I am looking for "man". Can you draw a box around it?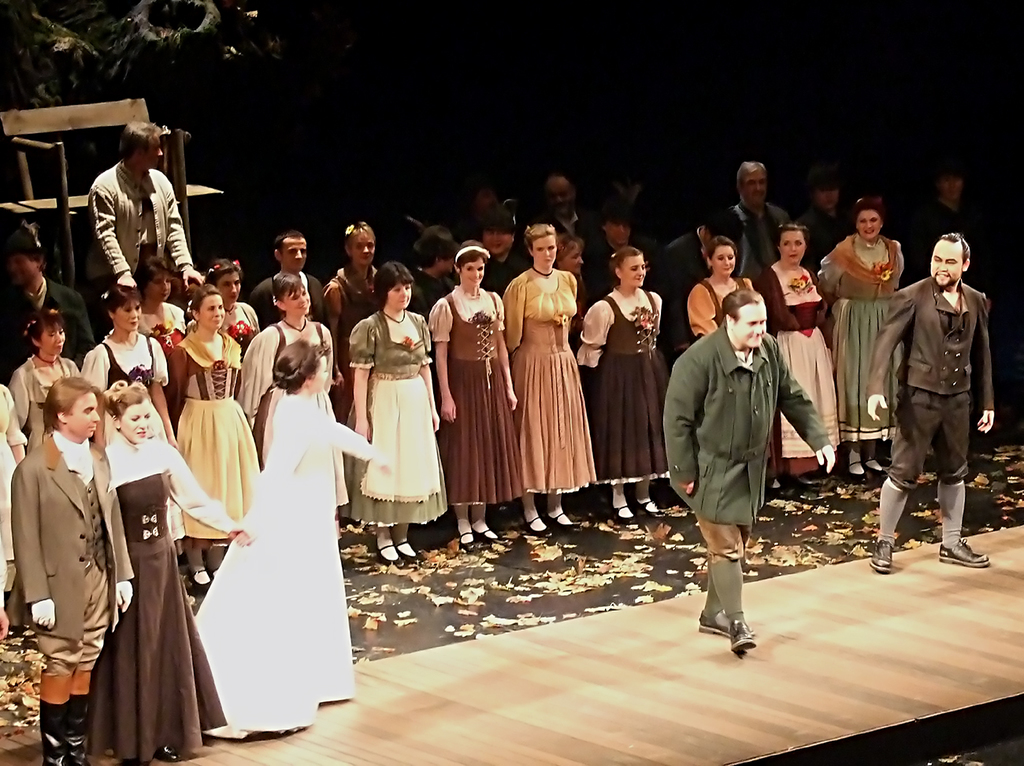
Sure, the bounding box is (0, 225, 102, 389).
